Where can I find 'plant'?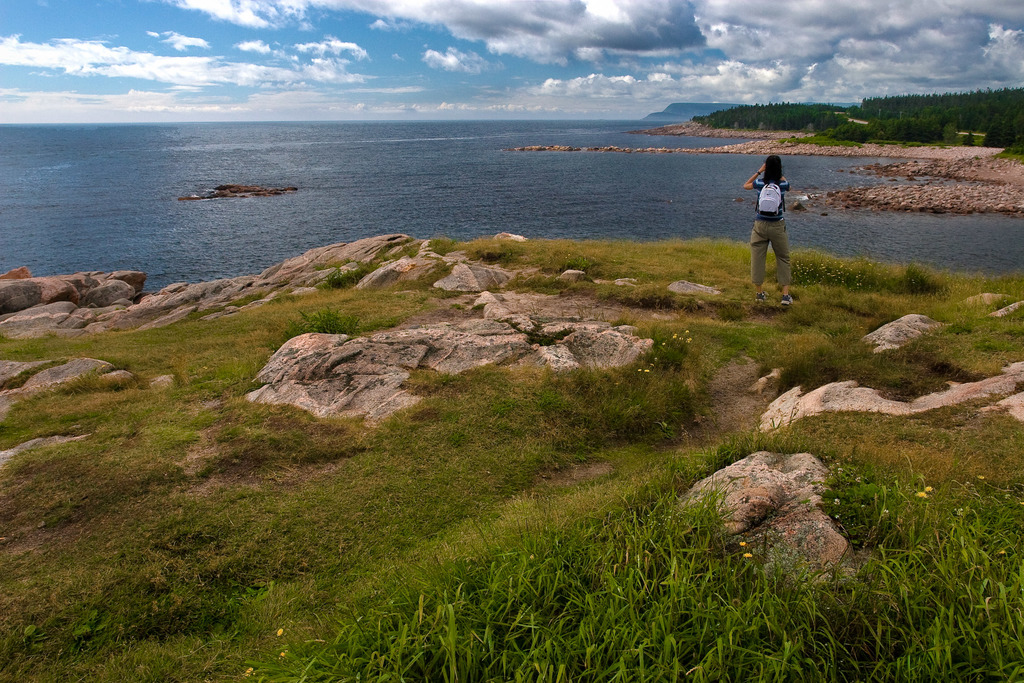
You can find it at (x1=769, y1=243, x2=935, y2=293).
